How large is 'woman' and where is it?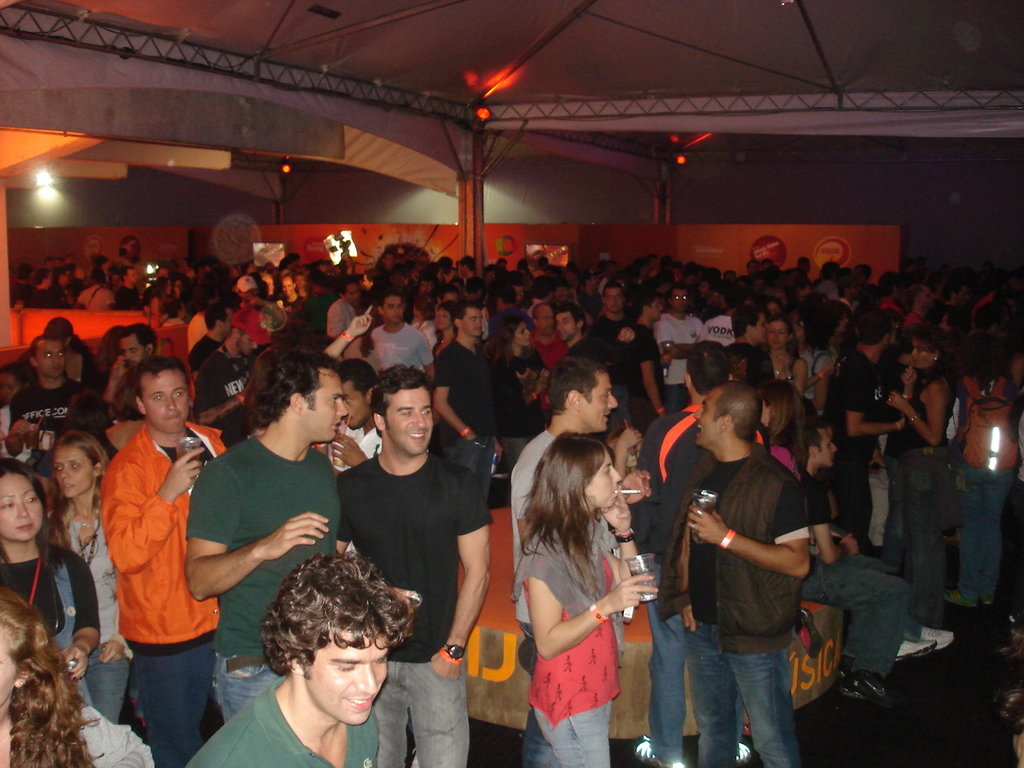
Bounding box: select_region(99, 322, 147, 380).
